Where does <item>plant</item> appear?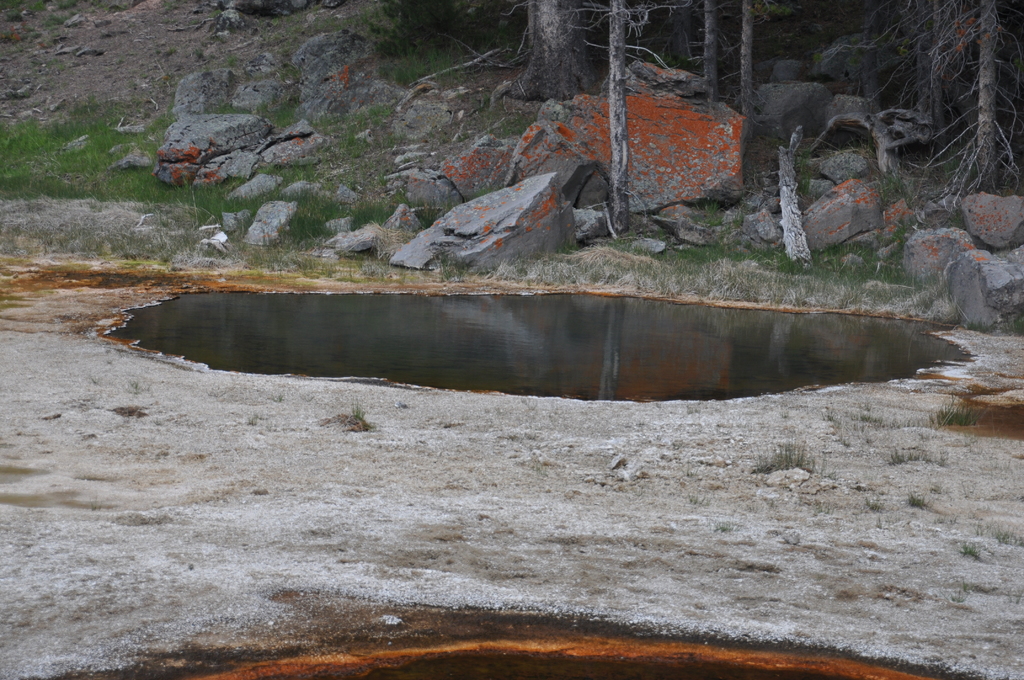
Appears at crop(349, 197, 394, 231).
